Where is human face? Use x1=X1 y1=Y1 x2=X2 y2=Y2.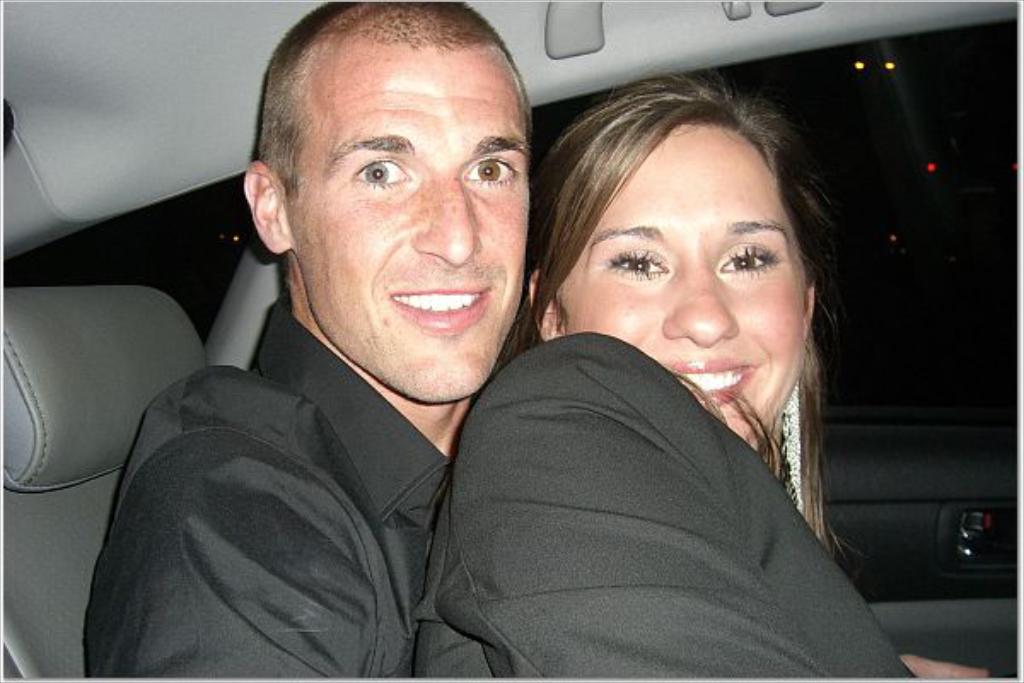
x1=553 y1=120 x2=804 y2=458.
